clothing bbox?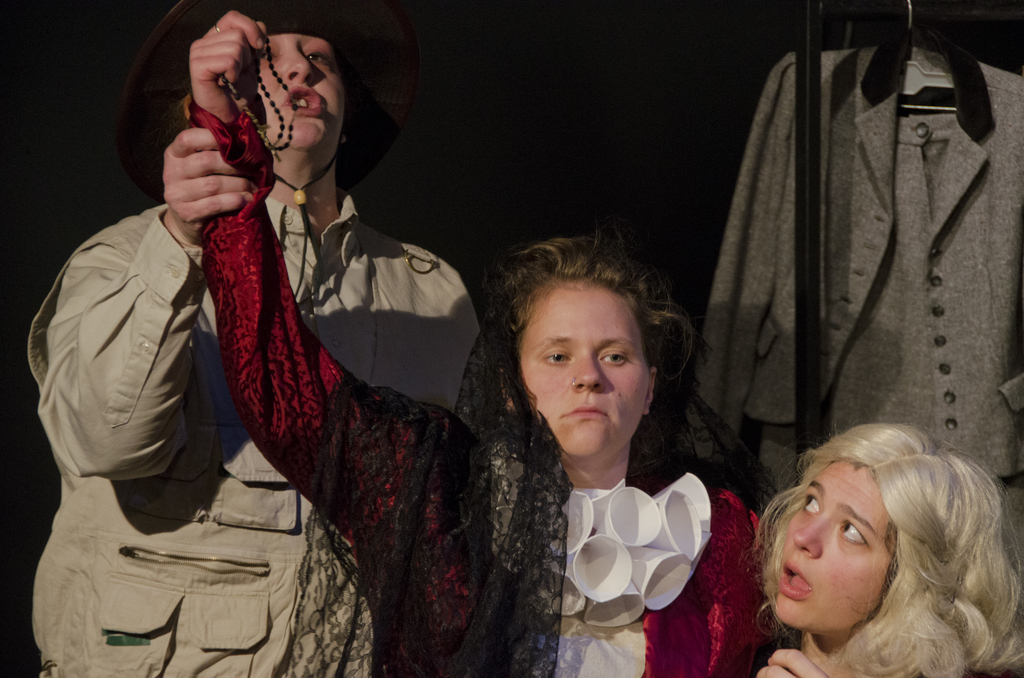
<bbox>188, 92, 776, 677</bbox>
